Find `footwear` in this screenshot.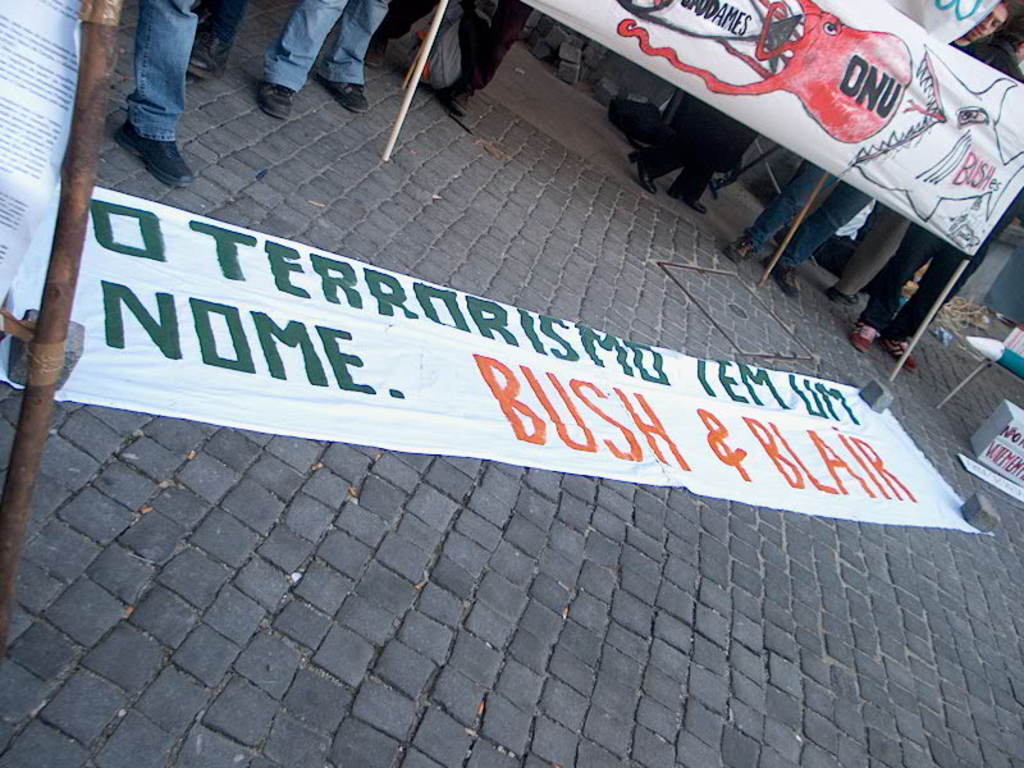
The bounding box for `footwear` is 719, 233, 758, 265.
